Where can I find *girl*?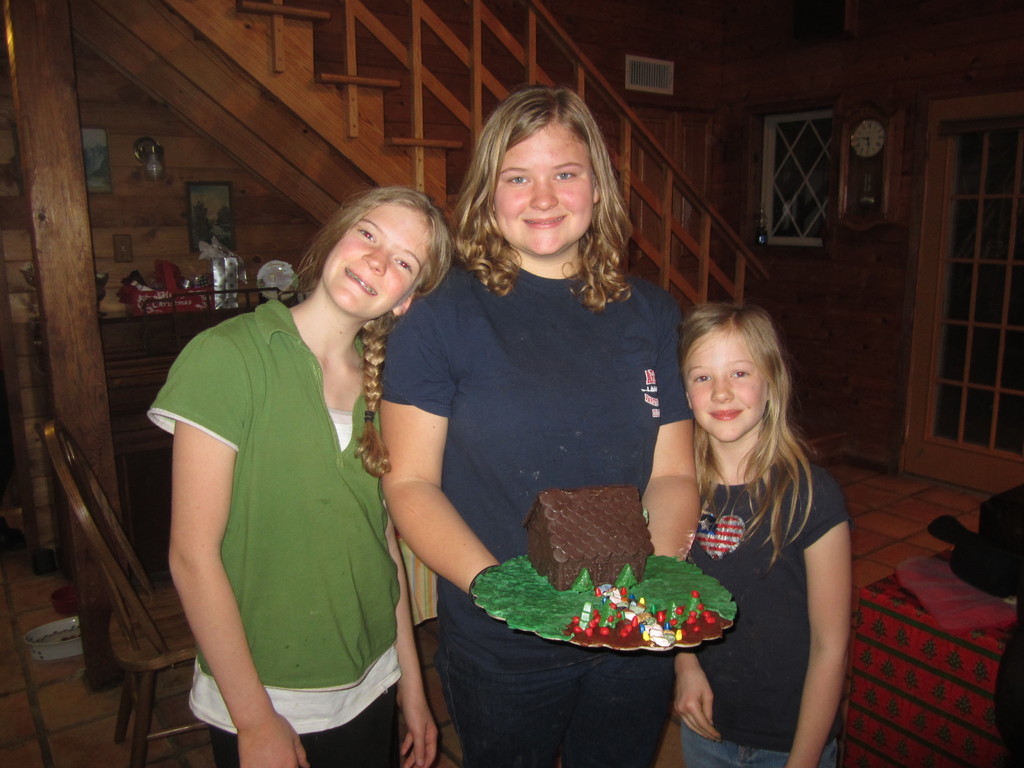
You can find it at left=144, top=189, right=459, bottom=767.
